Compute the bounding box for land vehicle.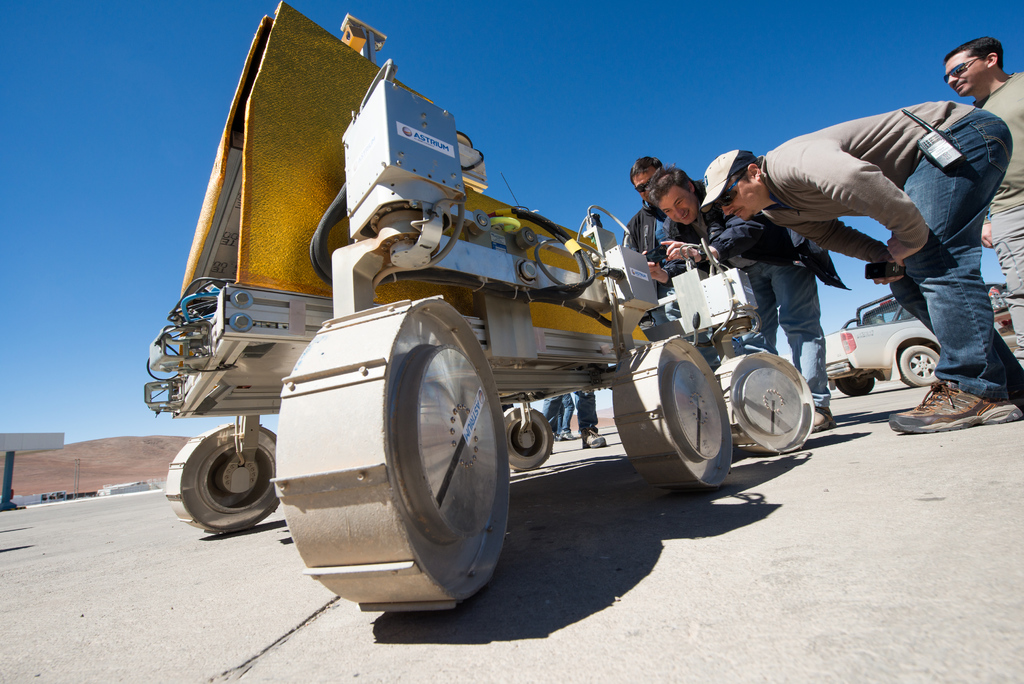
(left=822, top=279, right=1007, bottom=389).
